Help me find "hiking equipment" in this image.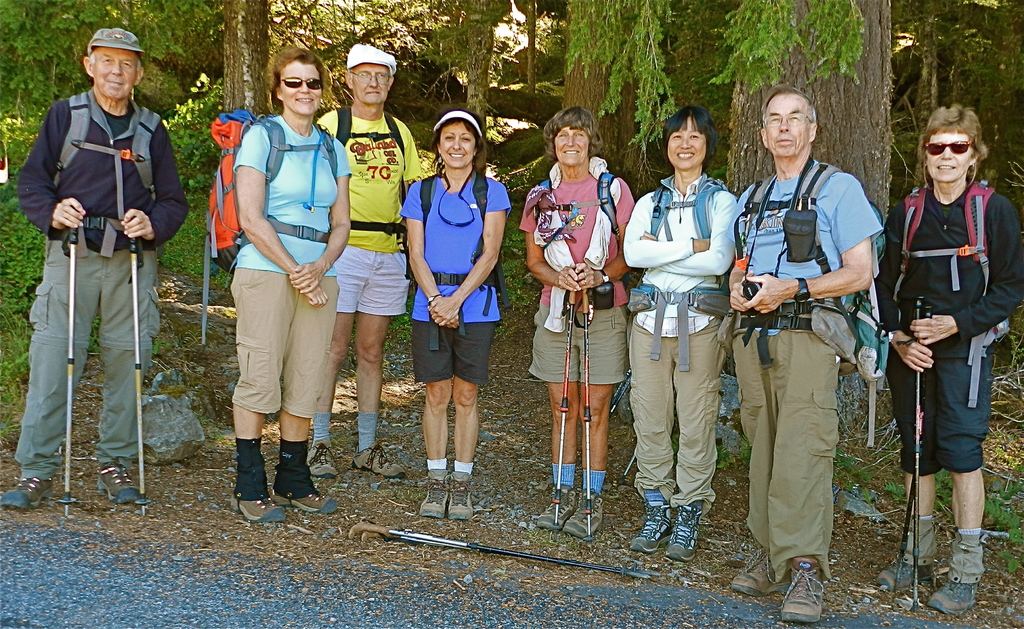
Found it: (x1=60, y1=225, x2=79, y2=520).
